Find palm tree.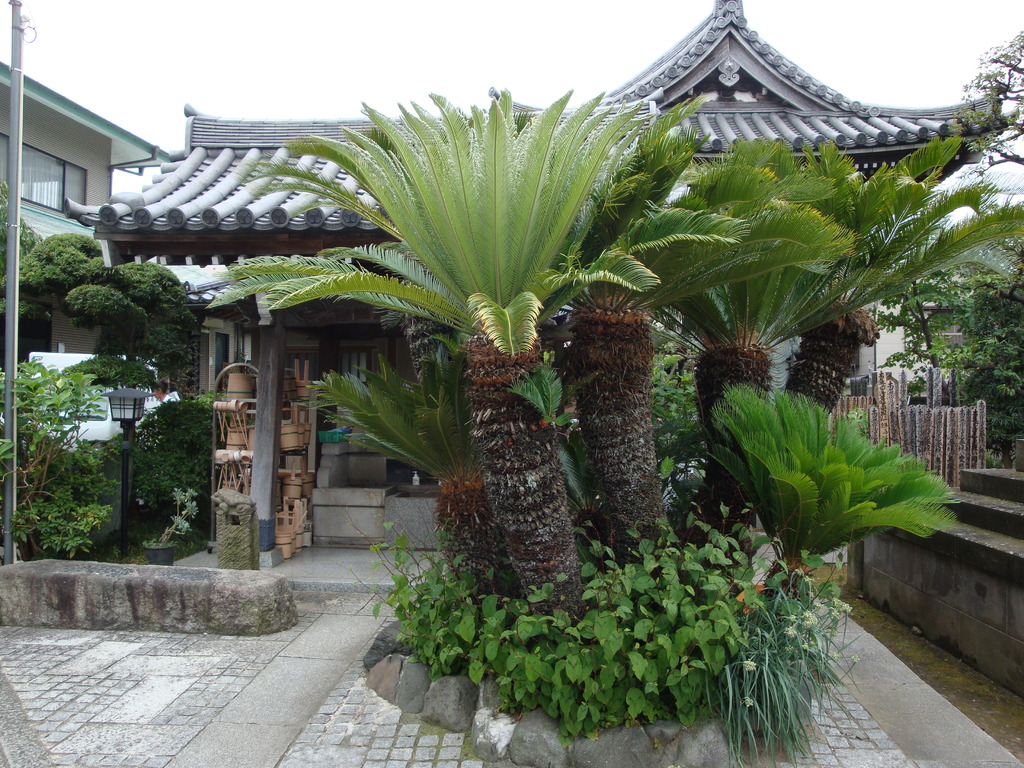
bbox=[132, 68, 901, 708].
